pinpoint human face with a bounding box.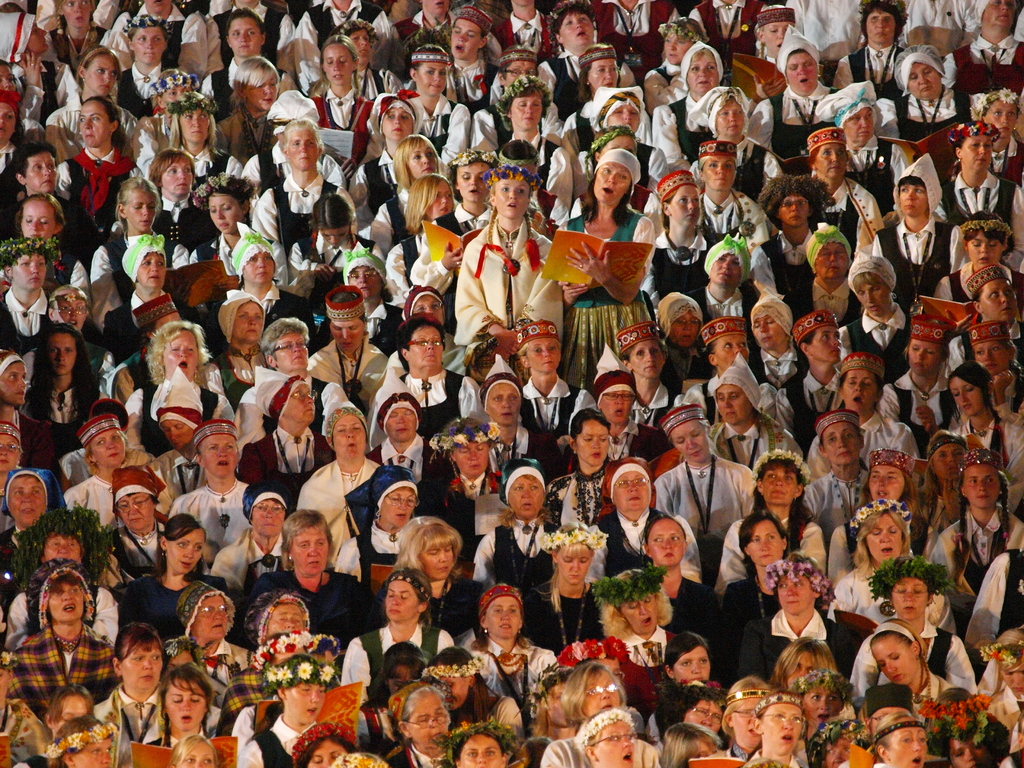
<region>757, 462, 798, 495</region>.
